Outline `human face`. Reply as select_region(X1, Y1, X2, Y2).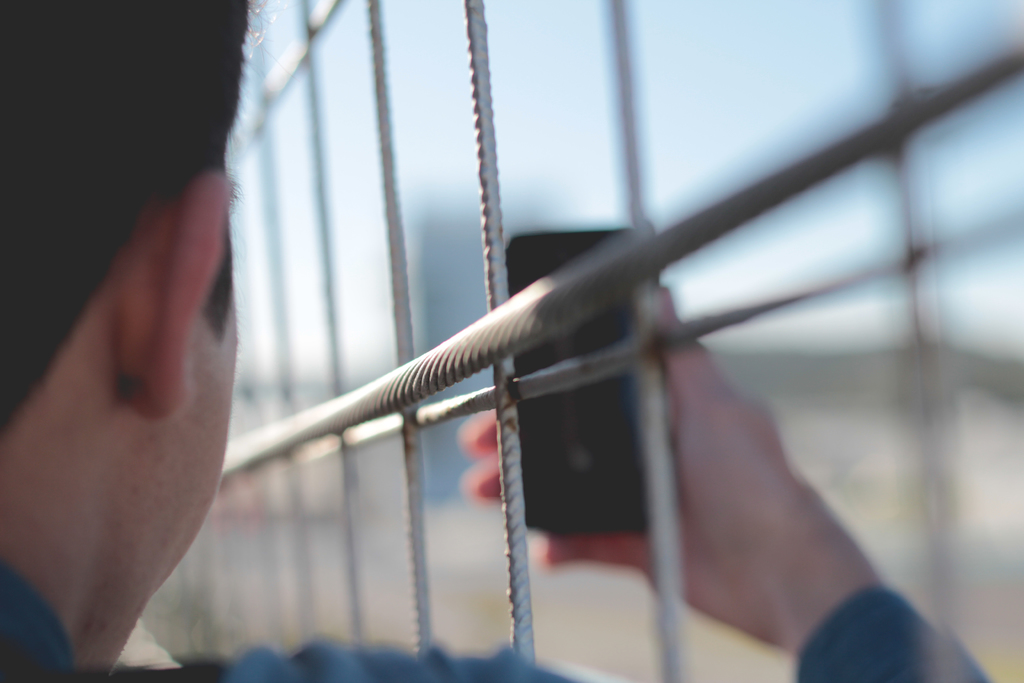
select_region(100, 270, 240, 672).
